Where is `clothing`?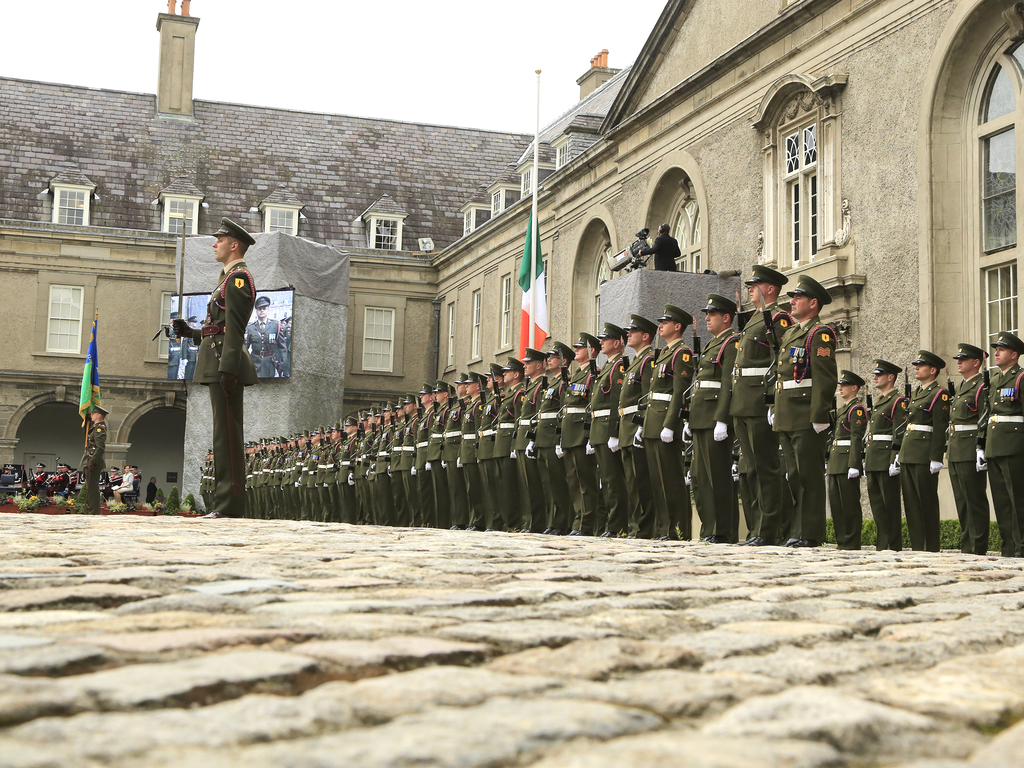
bbox=[145, 479, 159, 505].
